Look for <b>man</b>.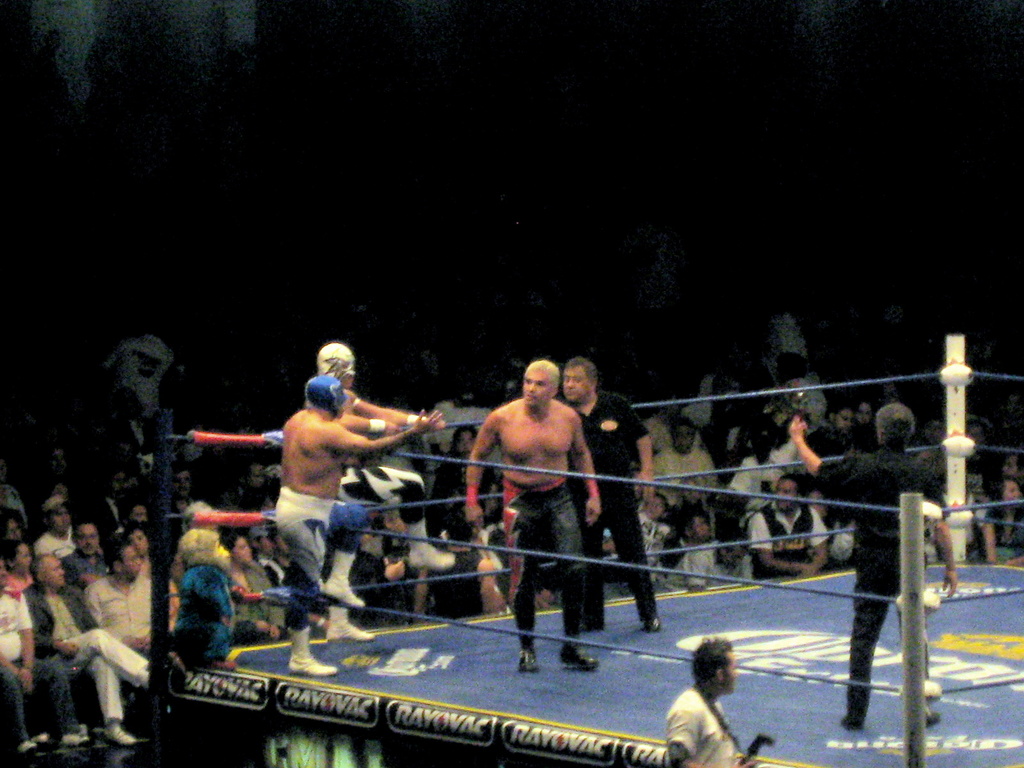
Found: (672, 636, 760, 767).
